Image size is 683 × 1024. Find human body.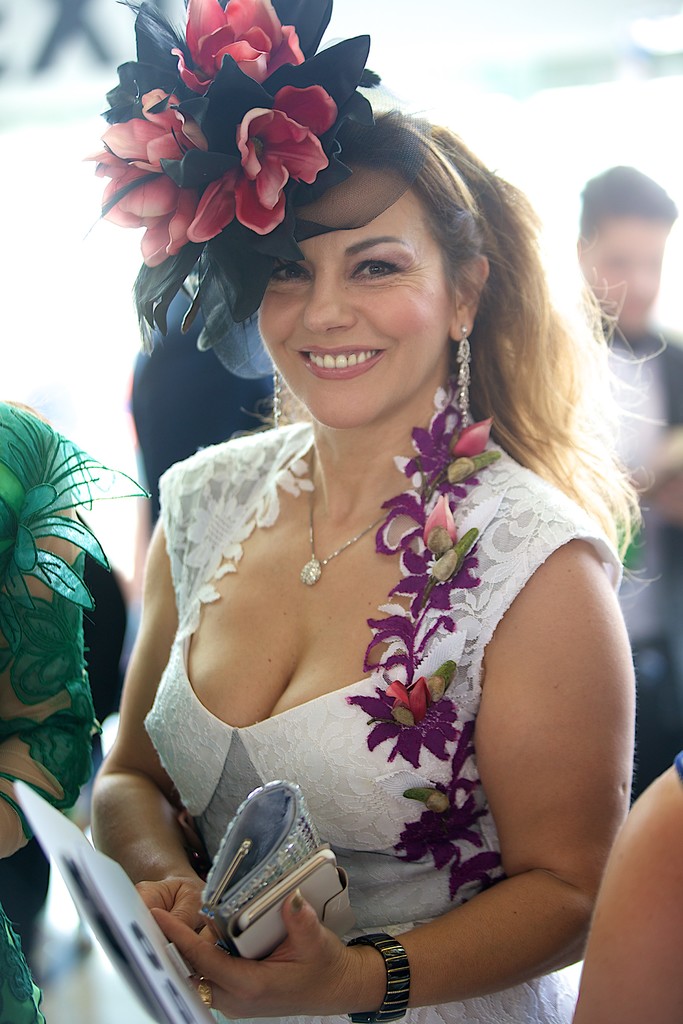
x1=81, y1=1, x2=657, y2=1023.
